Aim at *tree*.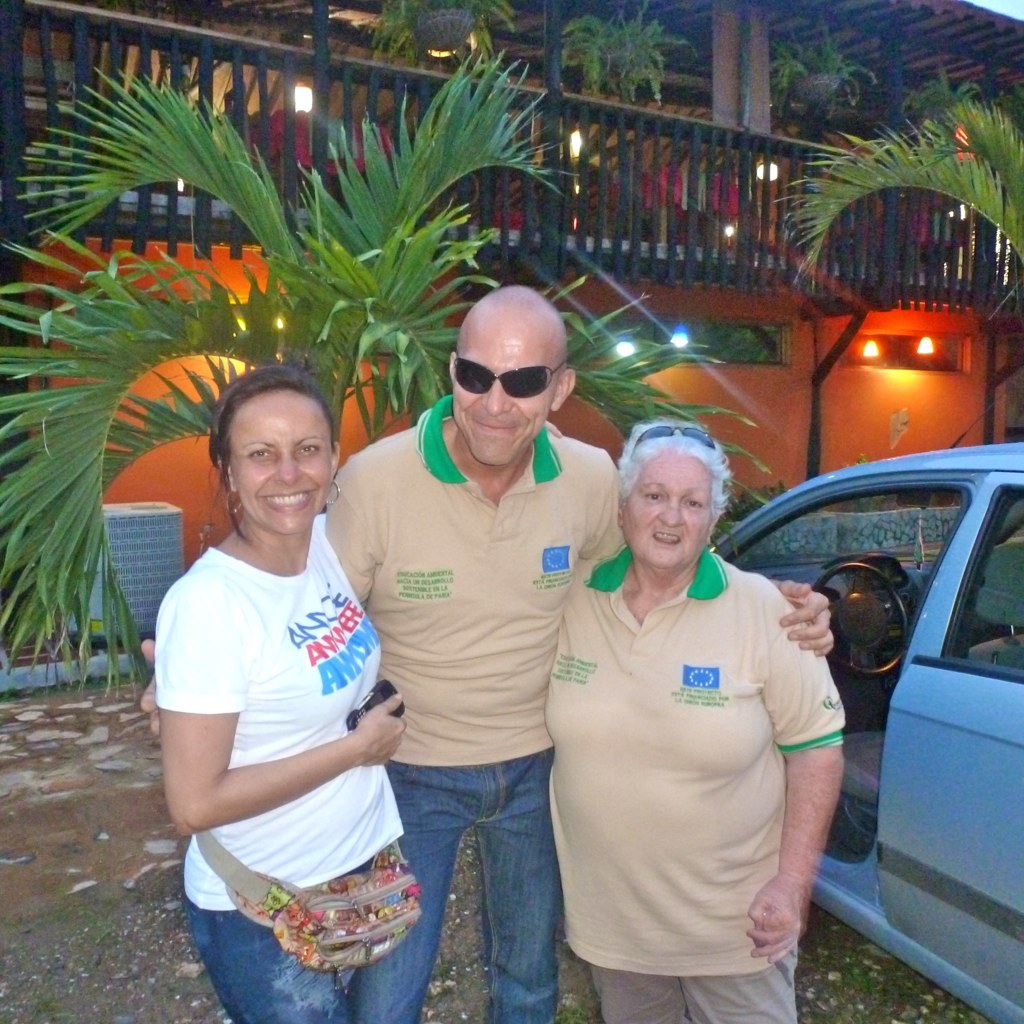
Aimed at BBox(0, 40, 774, 715).
